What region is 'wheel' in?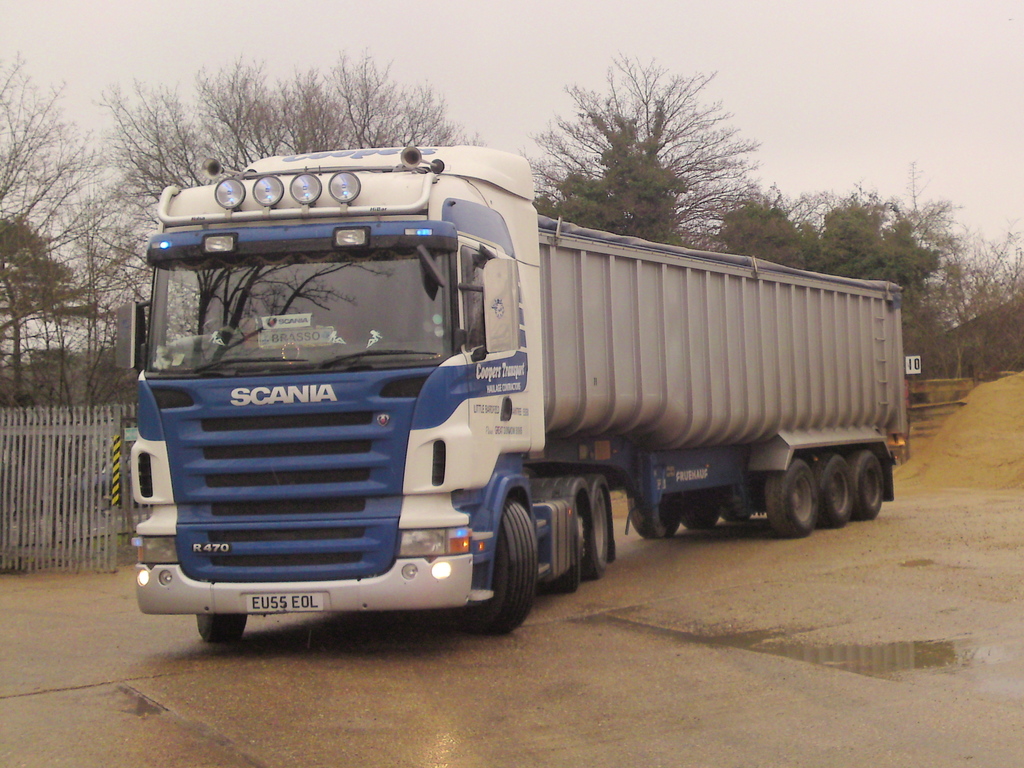
locate(768, 460, 820, 536).
